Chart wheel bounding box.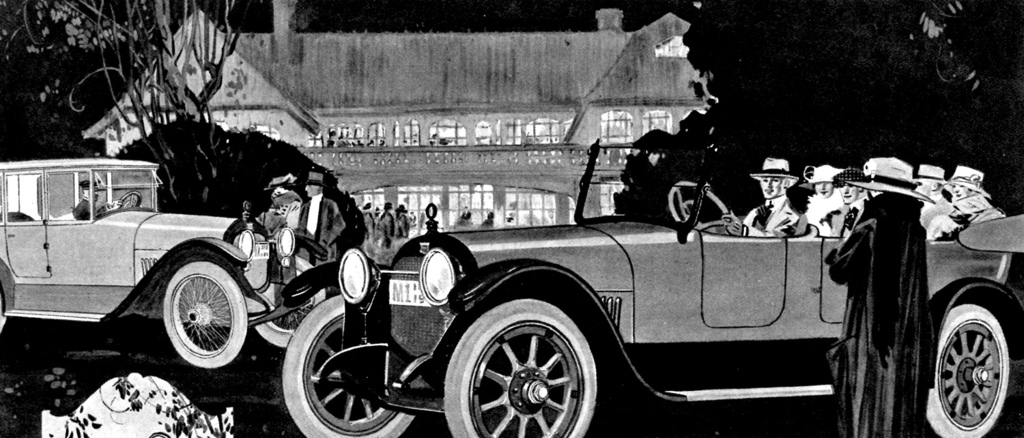
Charted: locate(115, 192, 141, 214).
